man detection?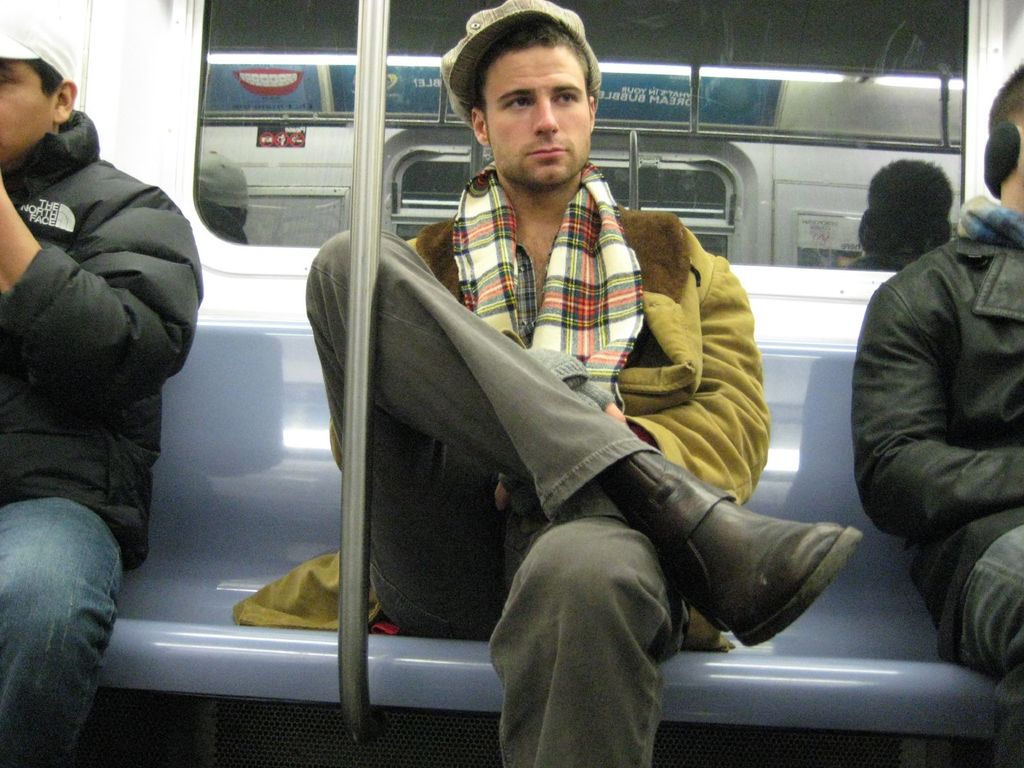
bbox(305, 0, 869, 767)
